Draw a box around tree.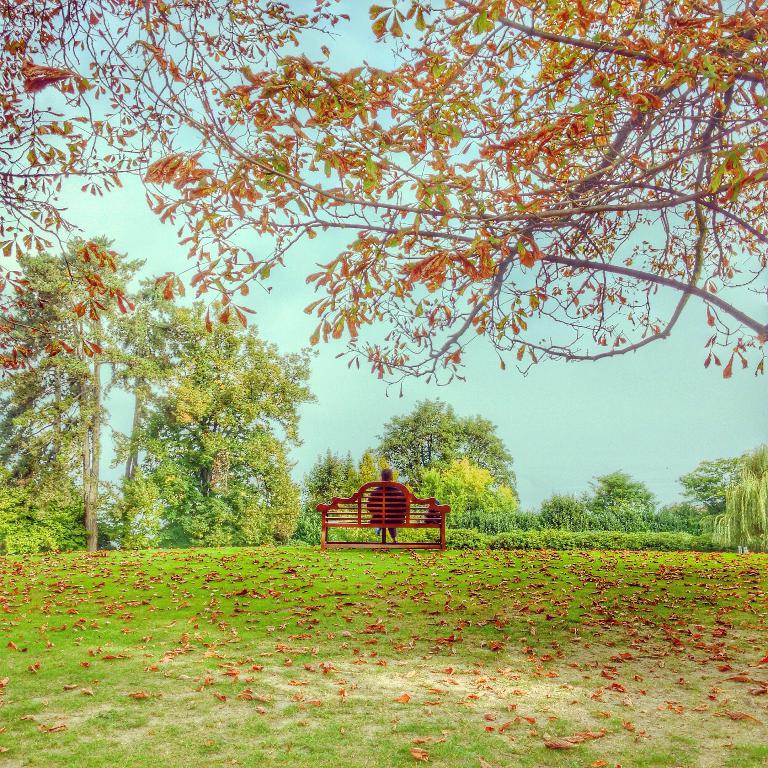
661:441:767:550.
